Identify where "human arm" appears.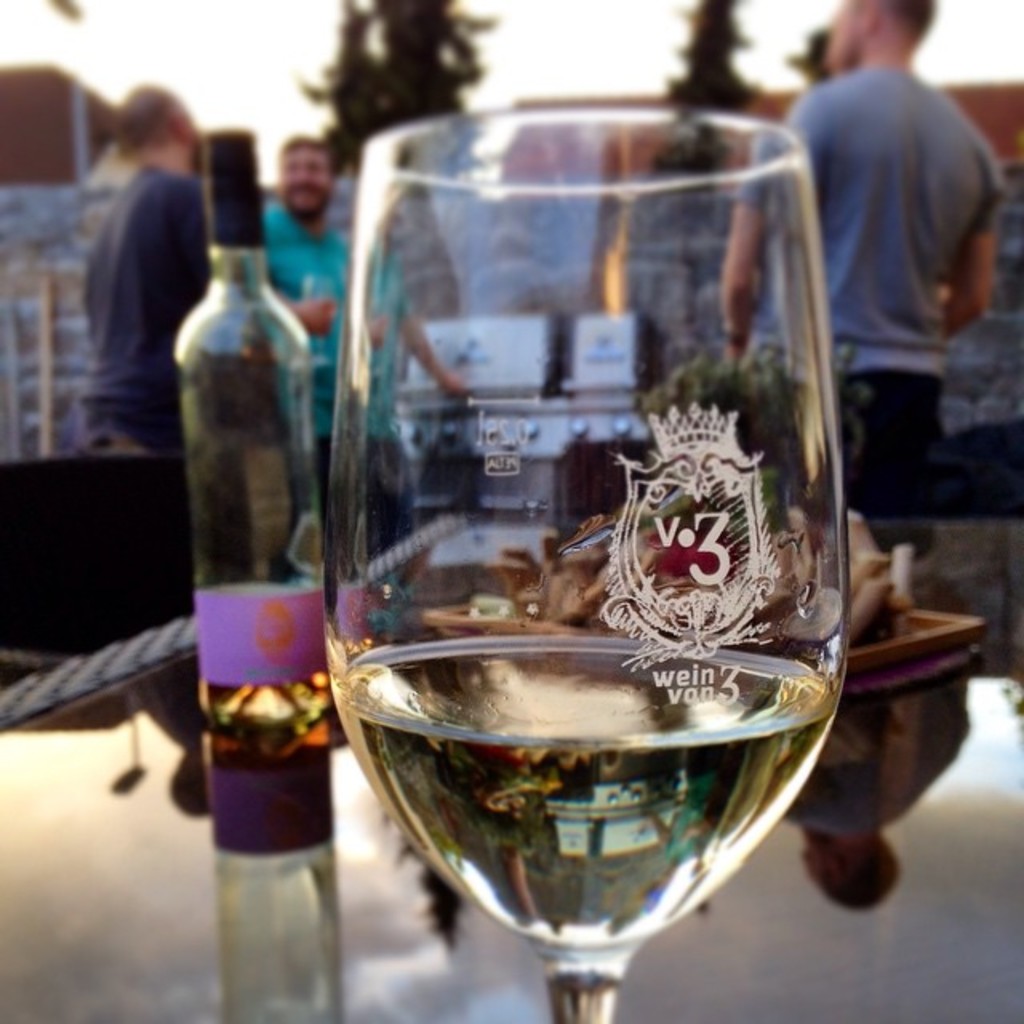
Appears at Rect(150, 158, 202, 330).
